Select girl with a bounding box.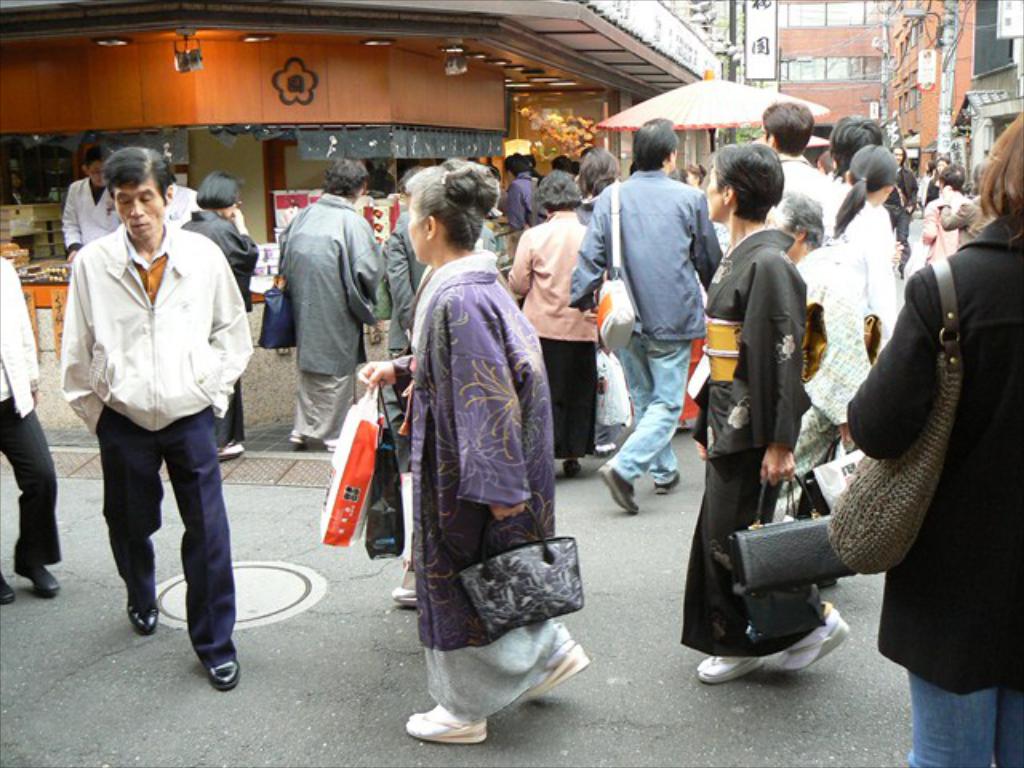
243, 149, 386, 458.
